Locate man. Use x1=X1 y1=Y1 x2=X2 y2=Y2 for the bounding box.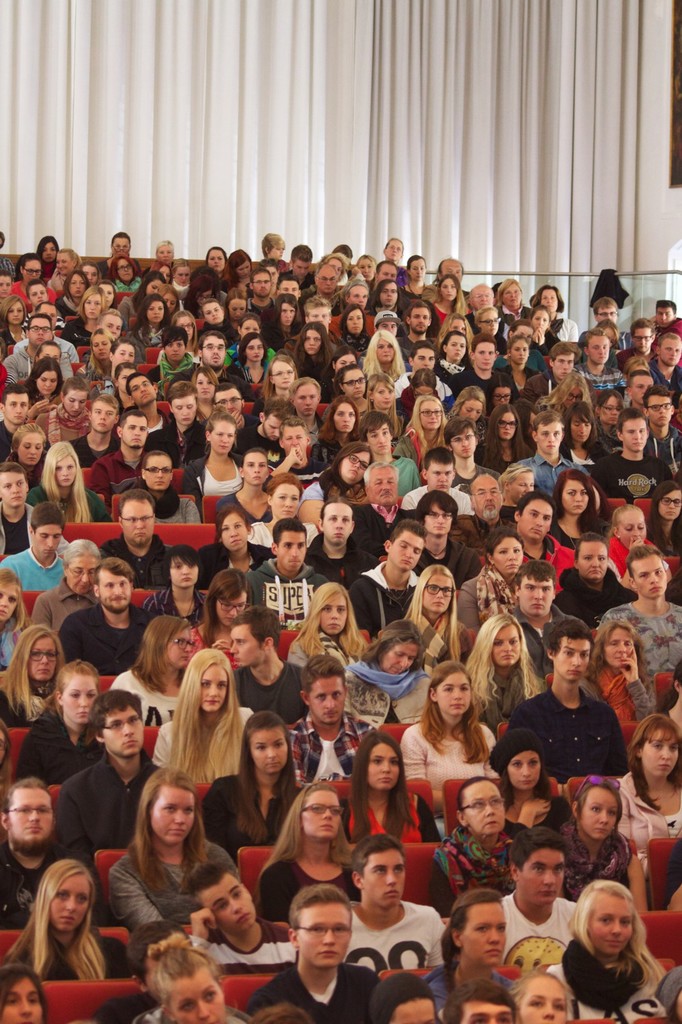
x1=0 y1=502 x2=70 y2=597.
